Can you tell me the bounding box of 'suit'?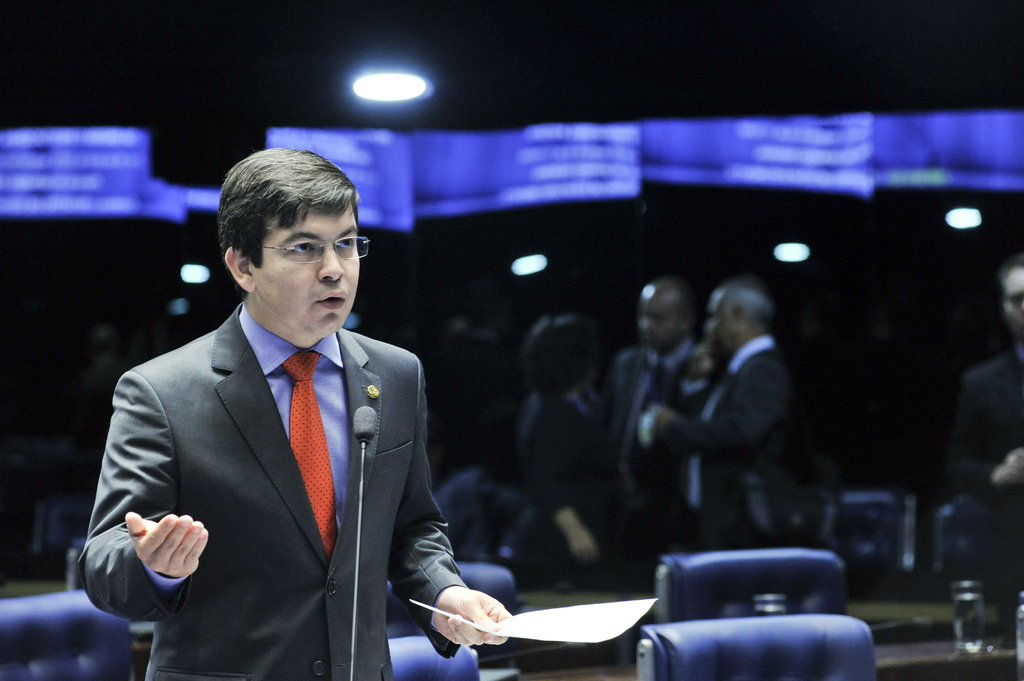
bbox(84, 228, 467, 661).
